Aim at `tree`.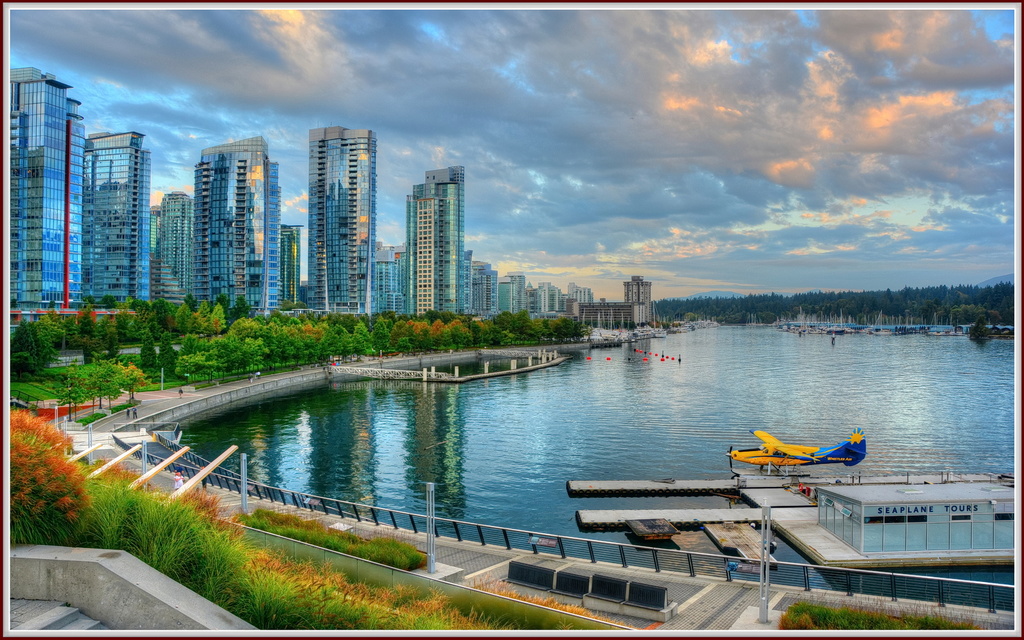
Aimed at <bbox>178, 352, 199, 383</bbox>.
